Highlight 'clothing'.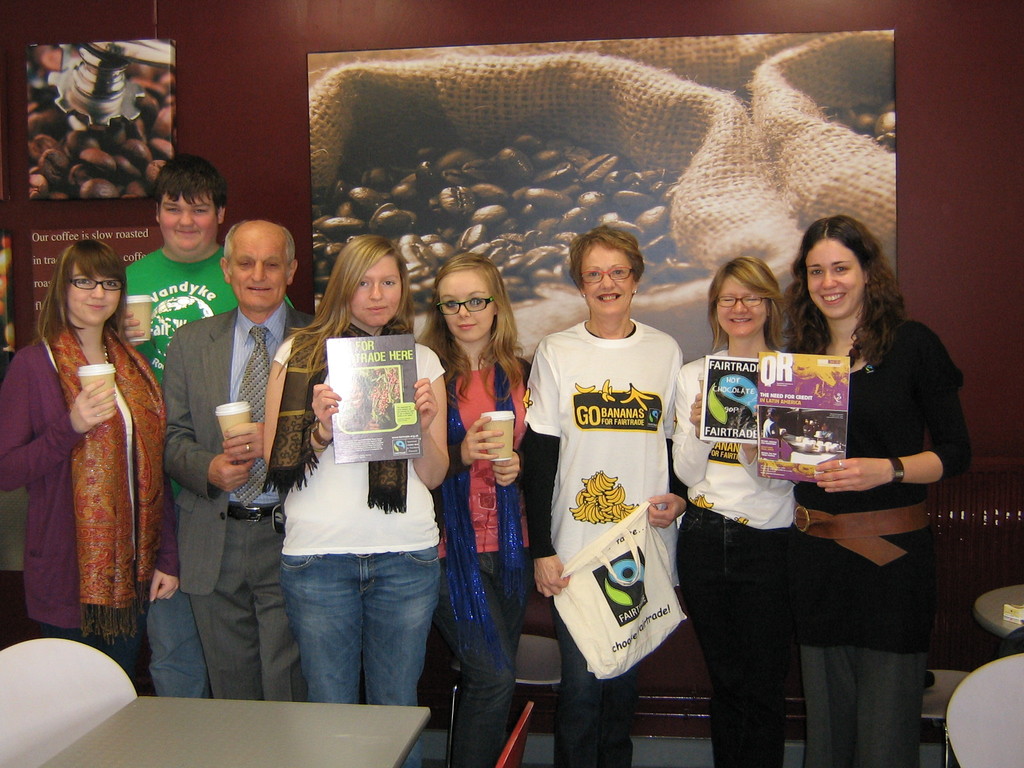
Highlighted region: select_region(264, 306, 433, 767).
